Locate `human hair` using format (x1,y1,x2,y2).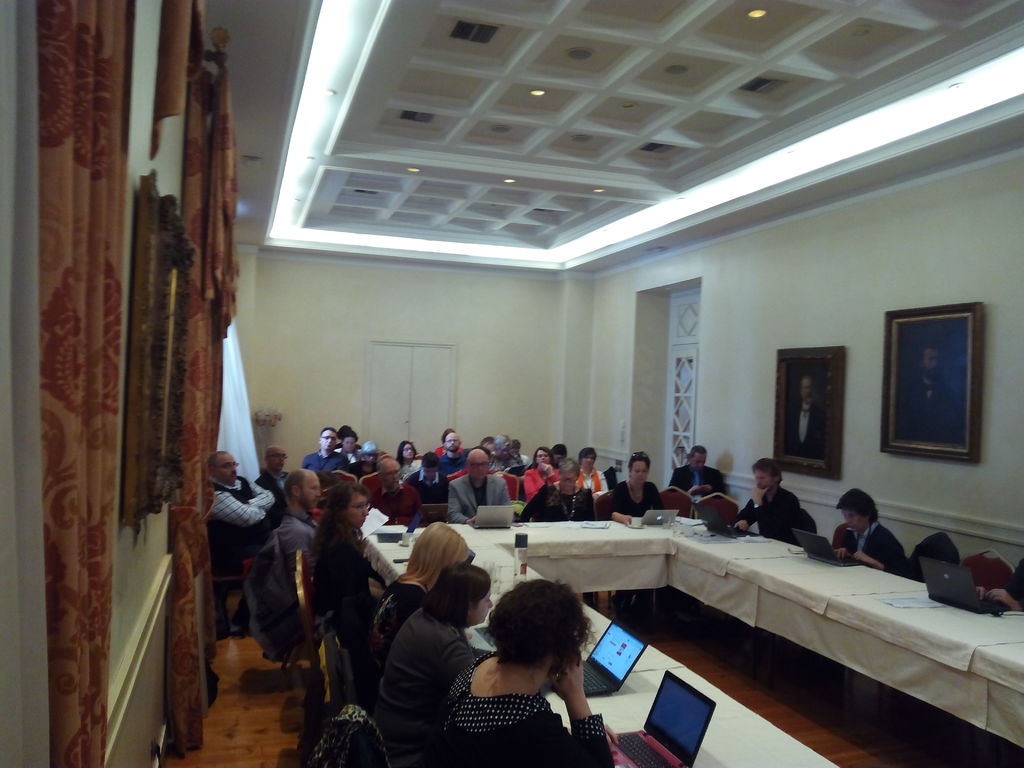
(419,449,445,467).
